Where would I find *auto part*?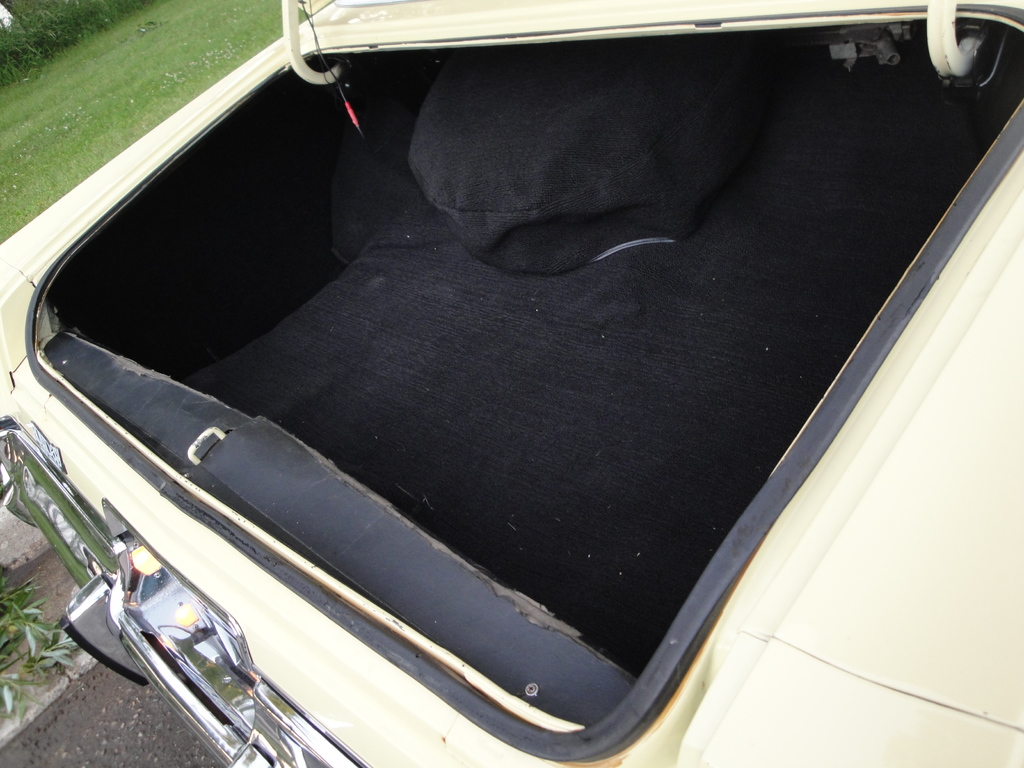
At <region>821, 13, 915, 74</region>.
